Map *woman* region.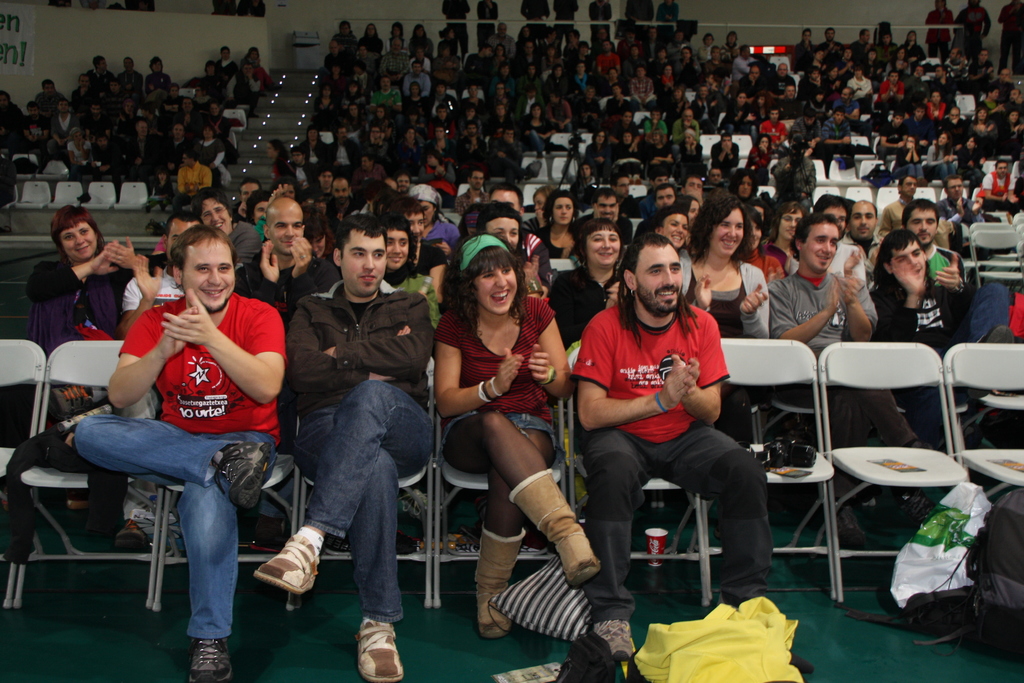
Mapped to (x1=998, y1=108, x2=1023, y2=162).
